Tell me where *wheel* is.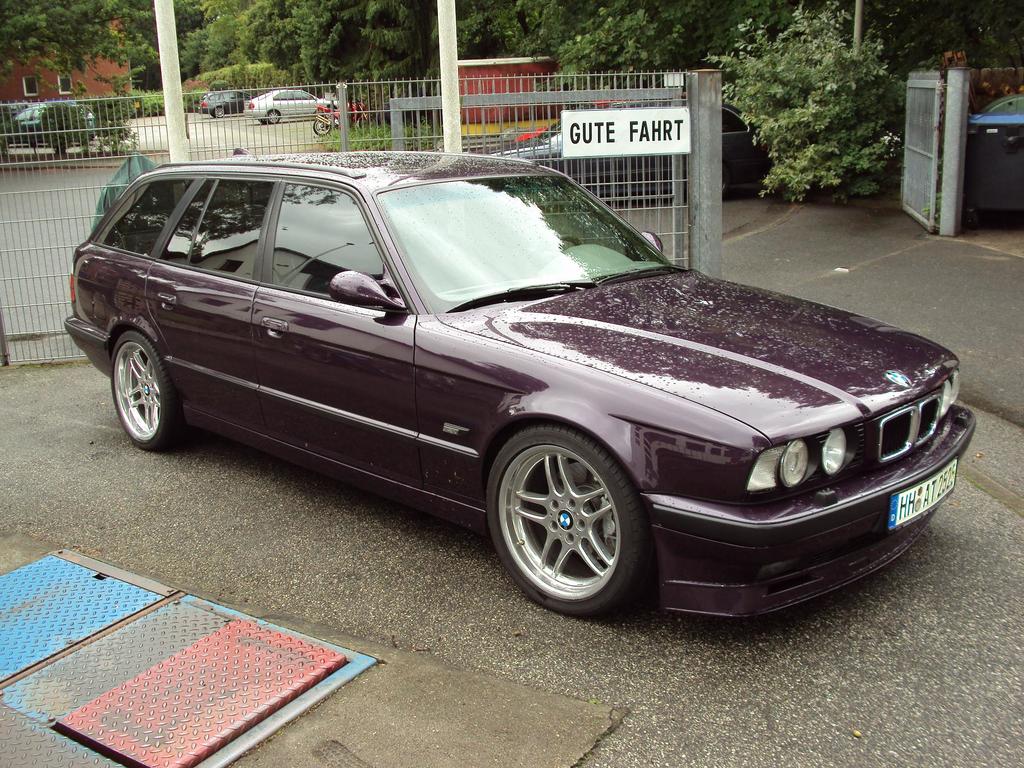
*wheel* is at <bbox>531, 236, 579, 264</bbox>.
